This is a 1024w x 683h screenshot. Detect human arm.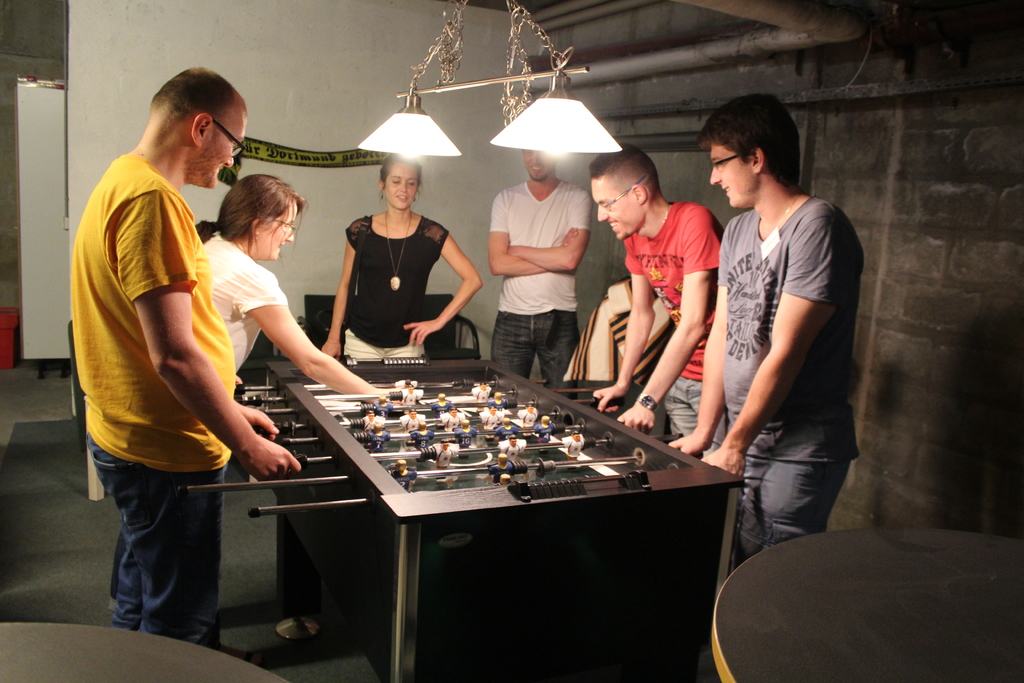
507/185/594/277.
